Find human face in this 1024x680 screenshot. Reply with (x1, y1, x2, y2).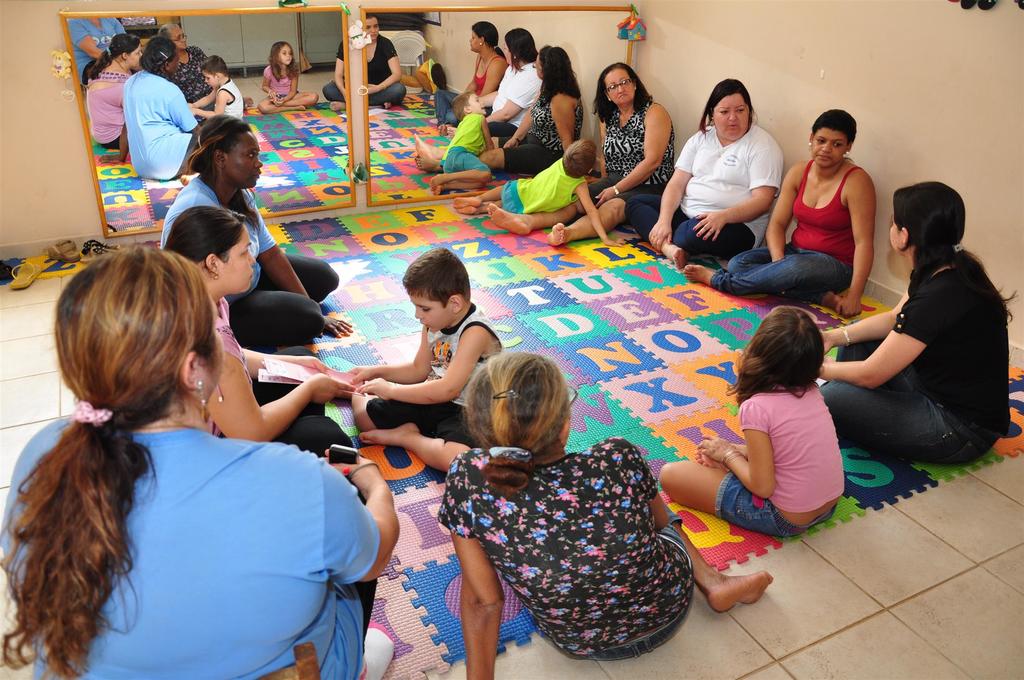
(223, 231, 255, 294).
